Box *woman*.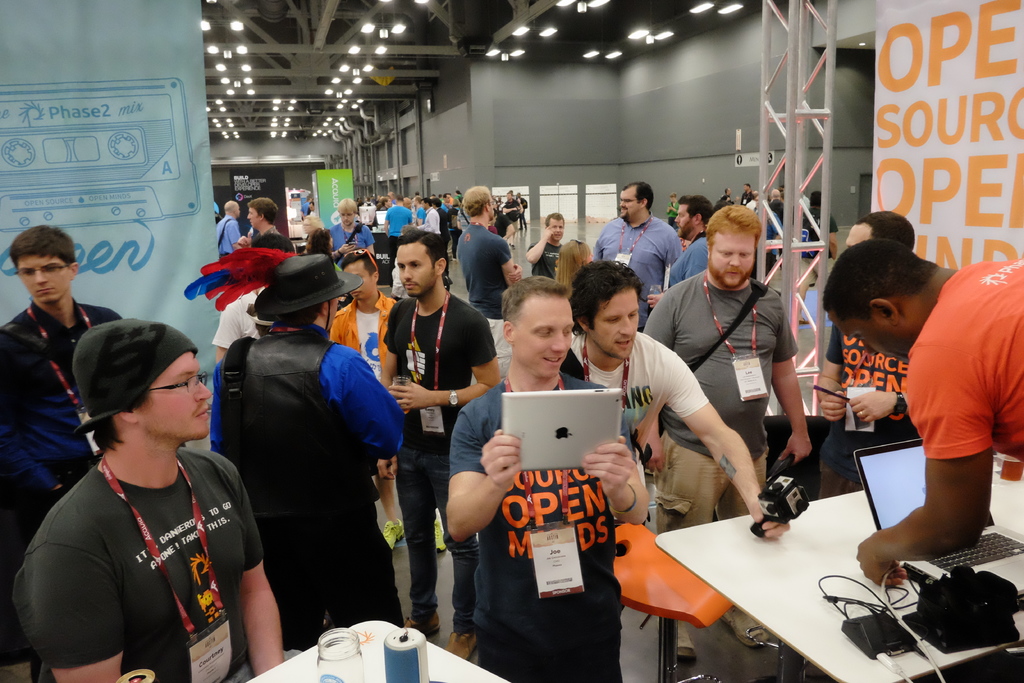
region(303, 227, 339, 312).
